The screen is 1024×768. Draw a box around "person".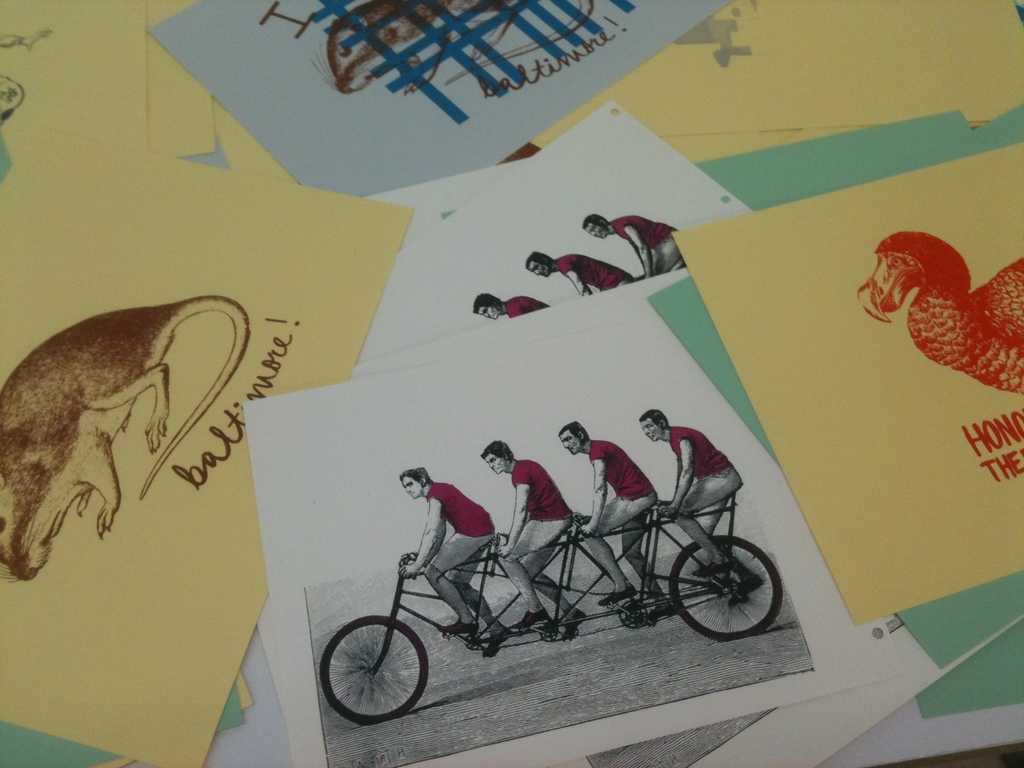
<box>481,435,591,634</box>.
